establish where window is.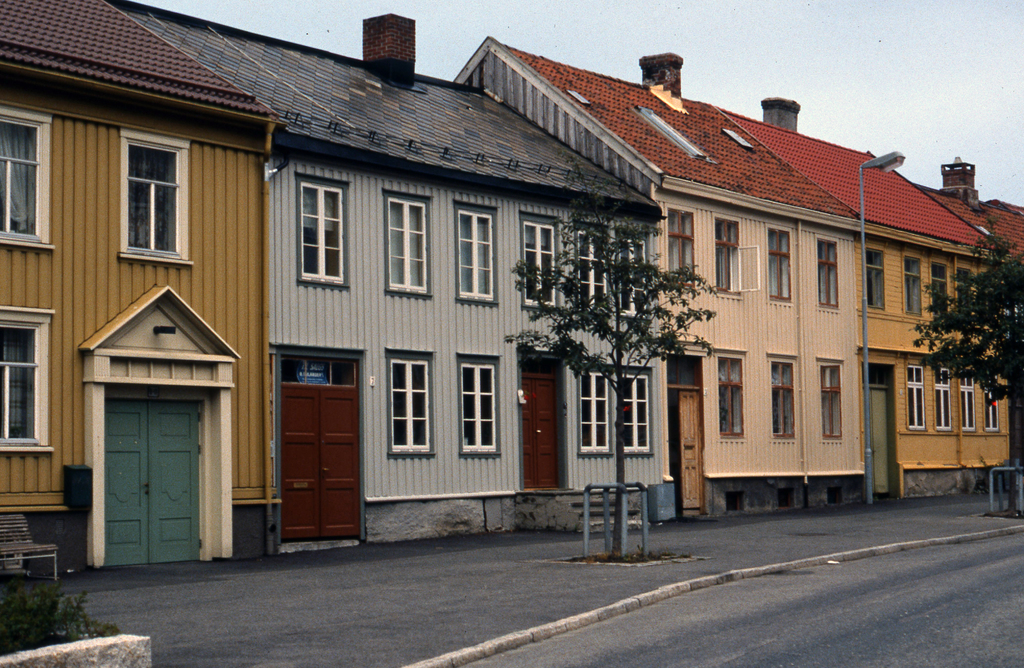
Established at [x1=902, y1=255, x2=922, y2=318].
